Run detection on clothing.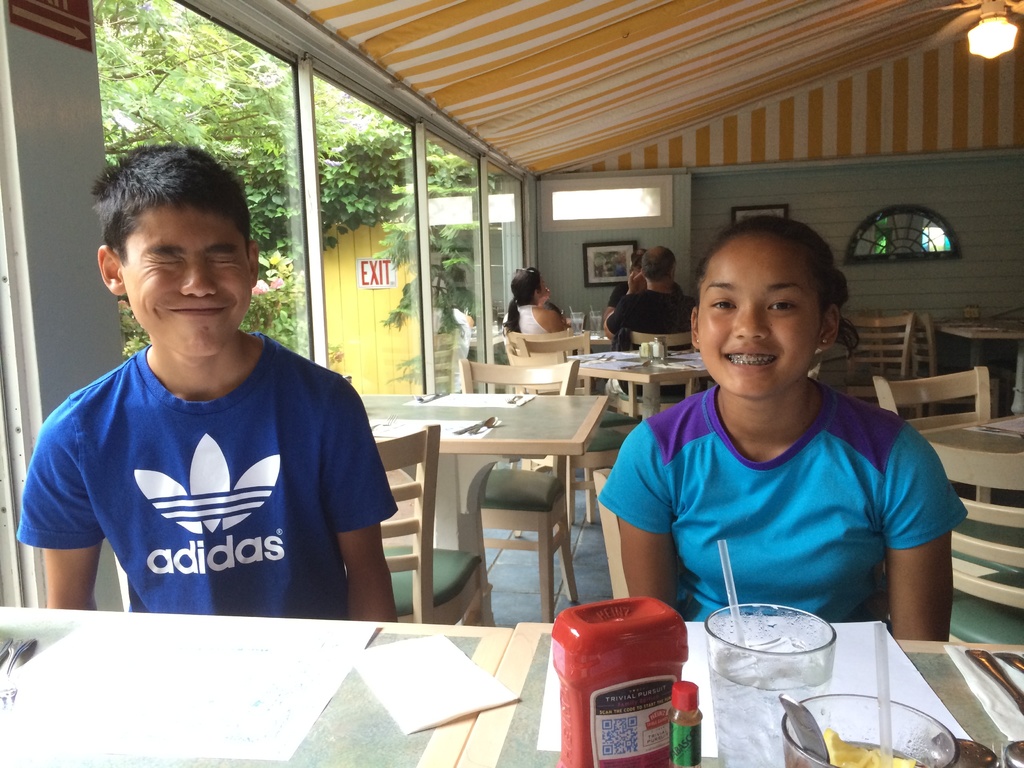
Result: (x1=36, y1=314, x2=394, y2=621).
